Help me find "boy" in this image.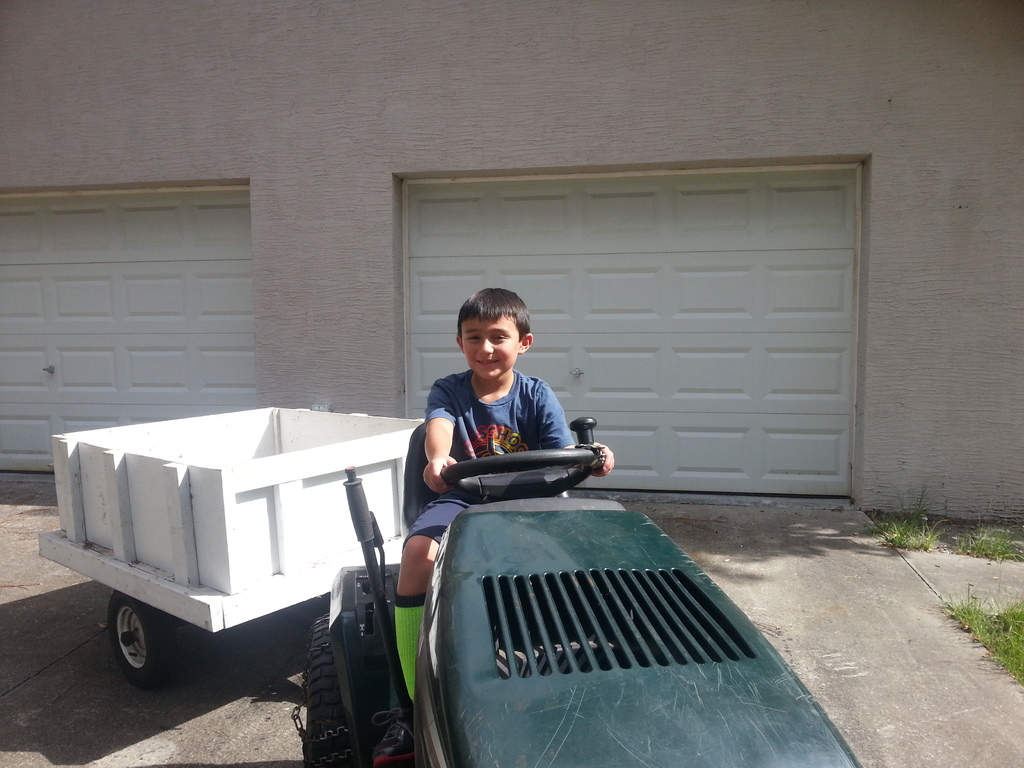
Found it: crop(368, 287, 618, 765).
